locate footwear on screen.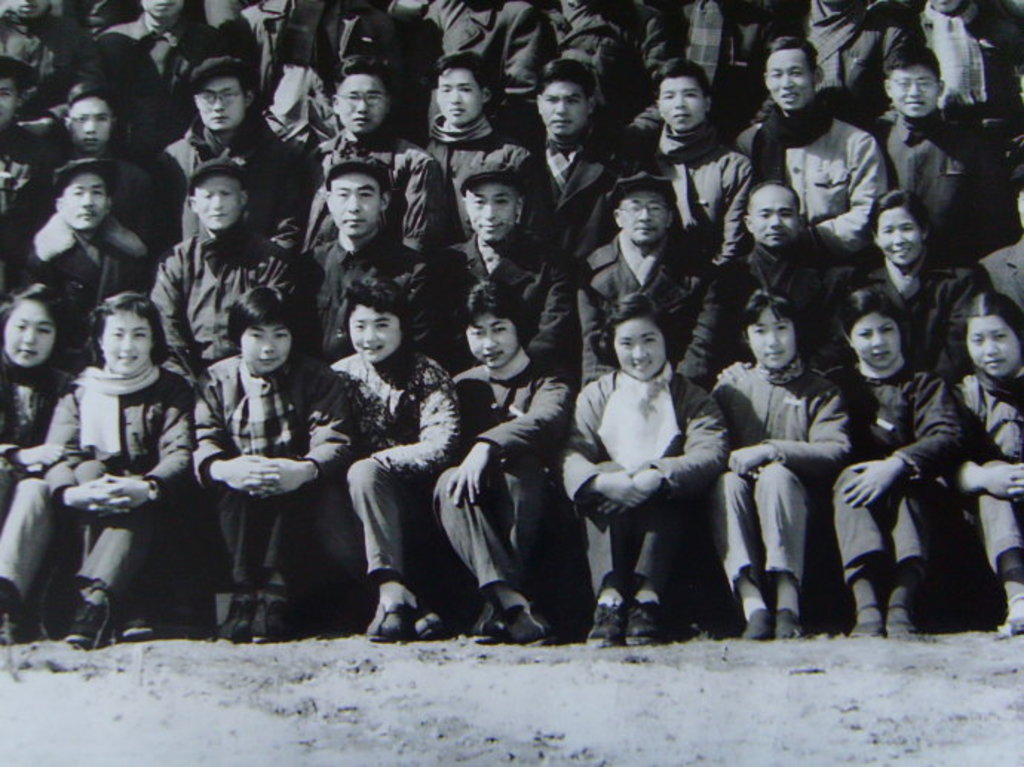
On screen at bbox(215, 590, 260, 645).
